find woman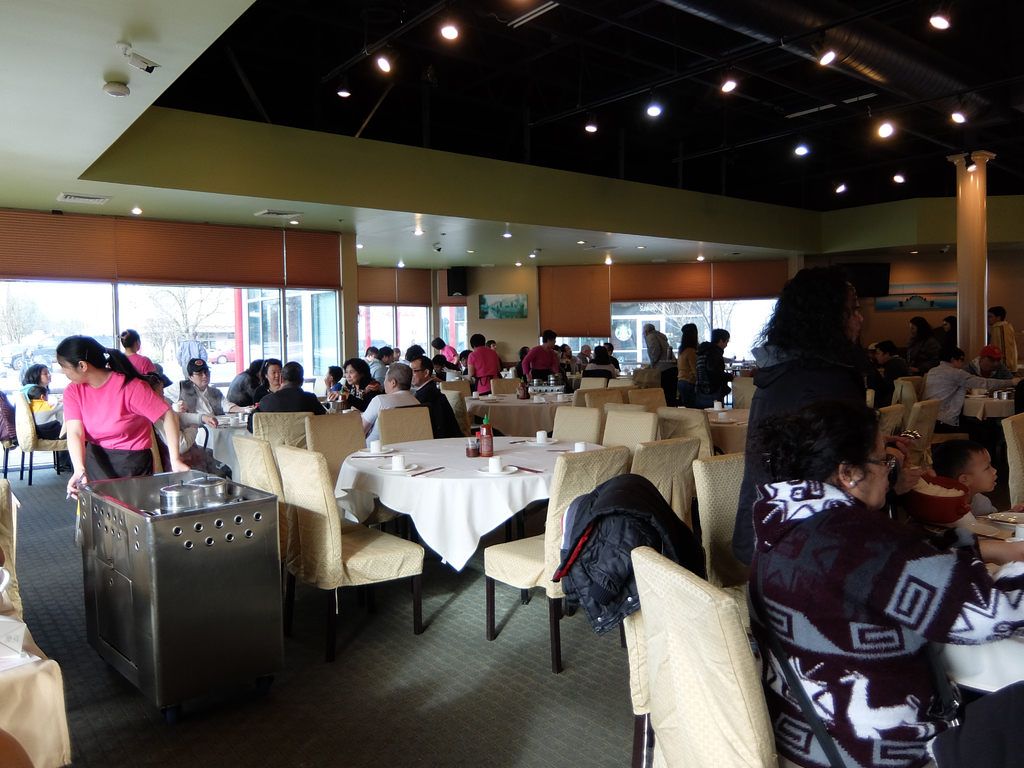
bbox=[38, 334, 167, 507]
